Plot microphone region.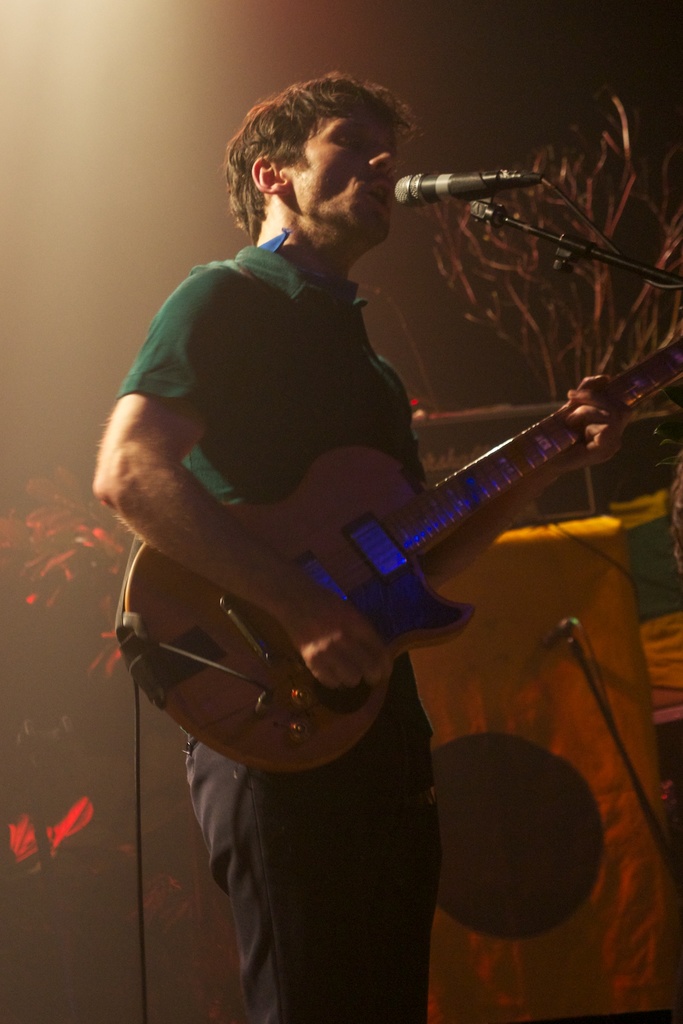
Plotted at region(380, 150, 599, 261).
